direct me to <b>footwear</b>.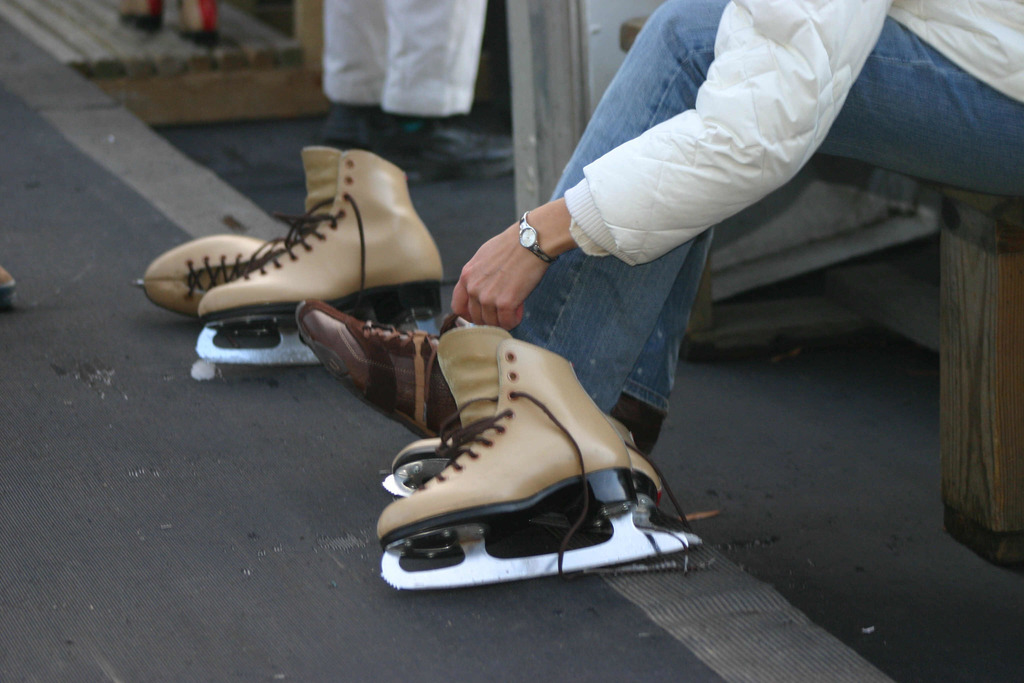
Direction: (x1=140, y1=147, x2=348, y2=320).
